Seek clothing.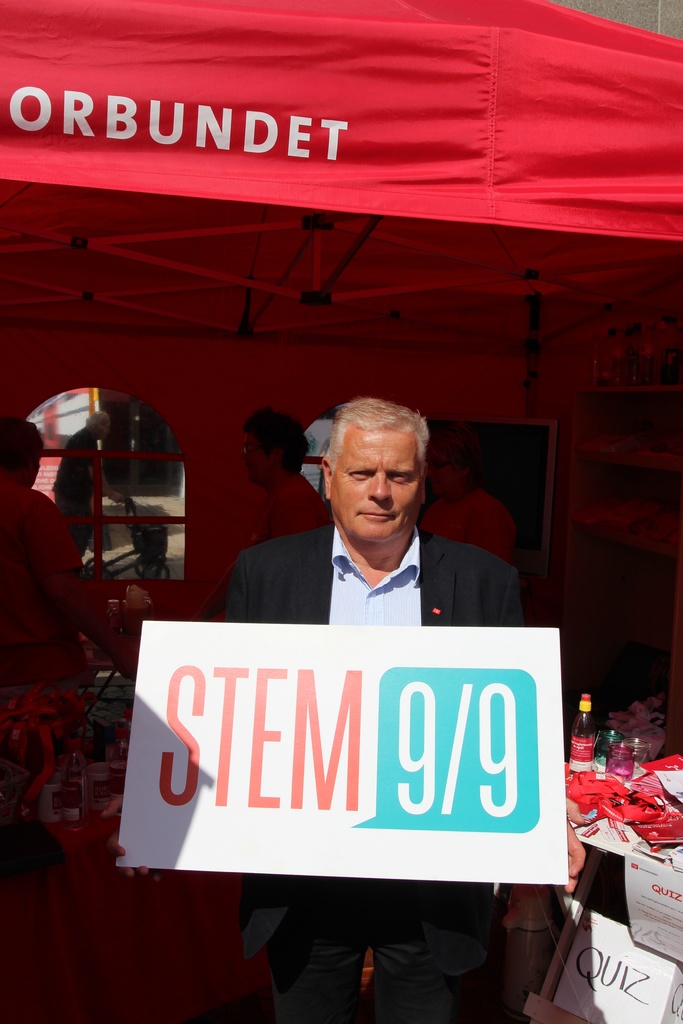
[left=2, top=470, right=88, bottom=685].
